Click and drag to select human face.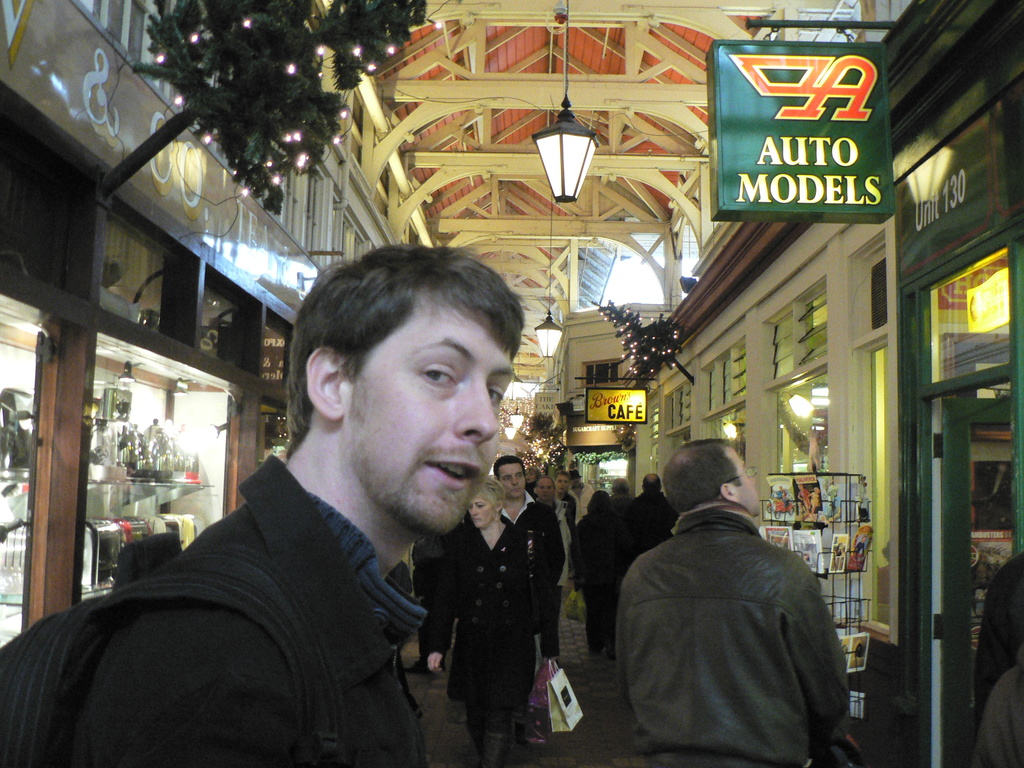
Selection: bbox=(351, 306, 517, 531).
